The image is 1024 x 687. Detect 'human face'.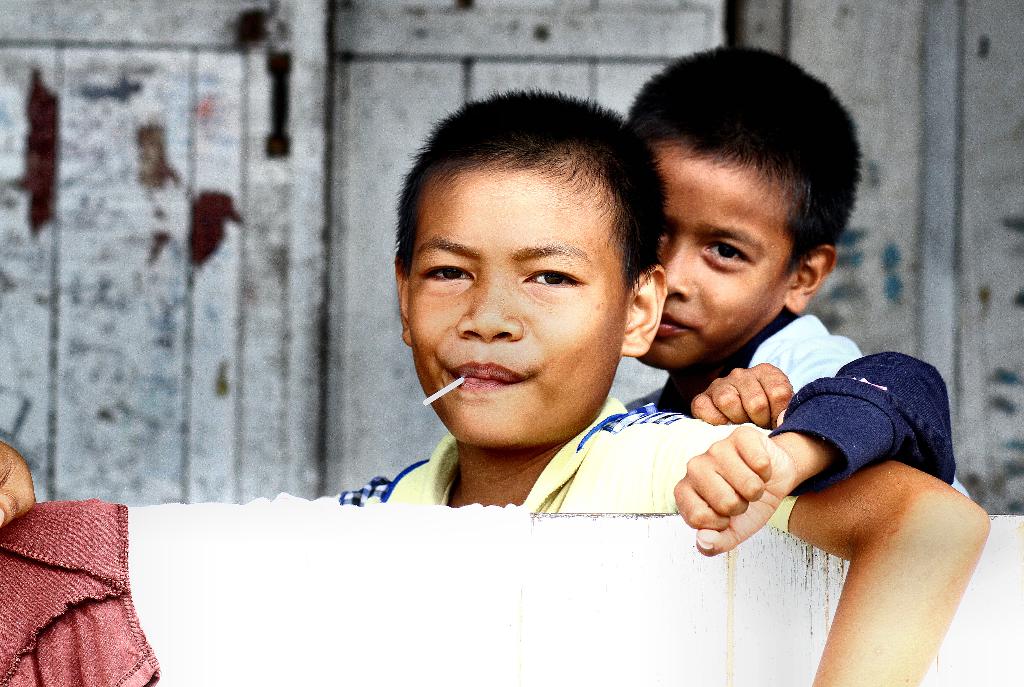
Detection: BBox(629, 137, 792, 372).
